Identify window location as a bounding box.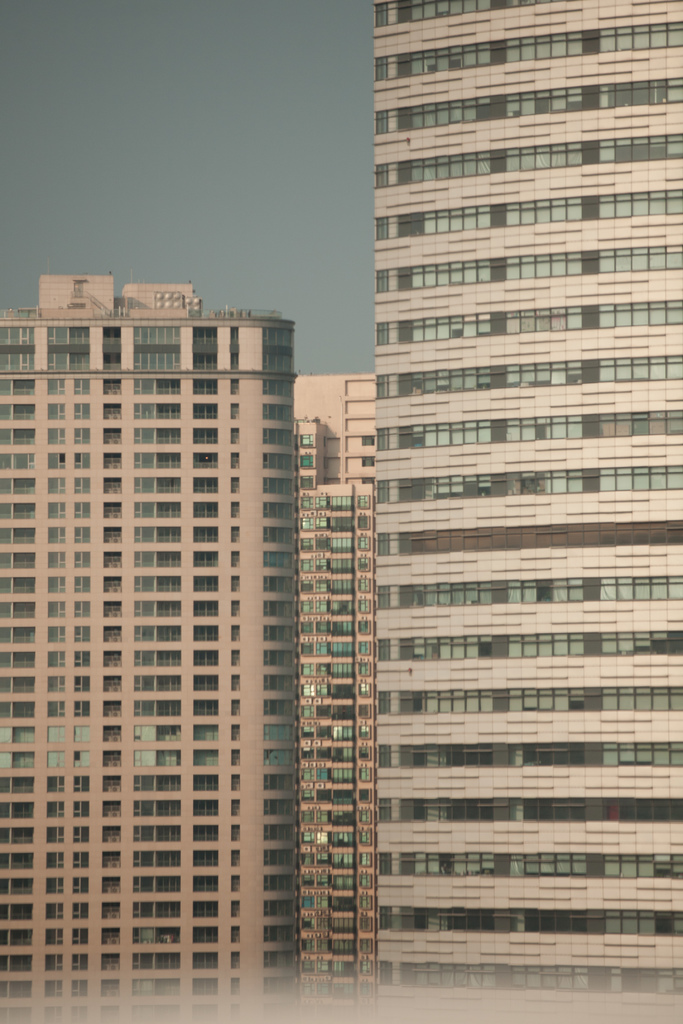
(x1=102, y1=901, x2=117, y2=918).
